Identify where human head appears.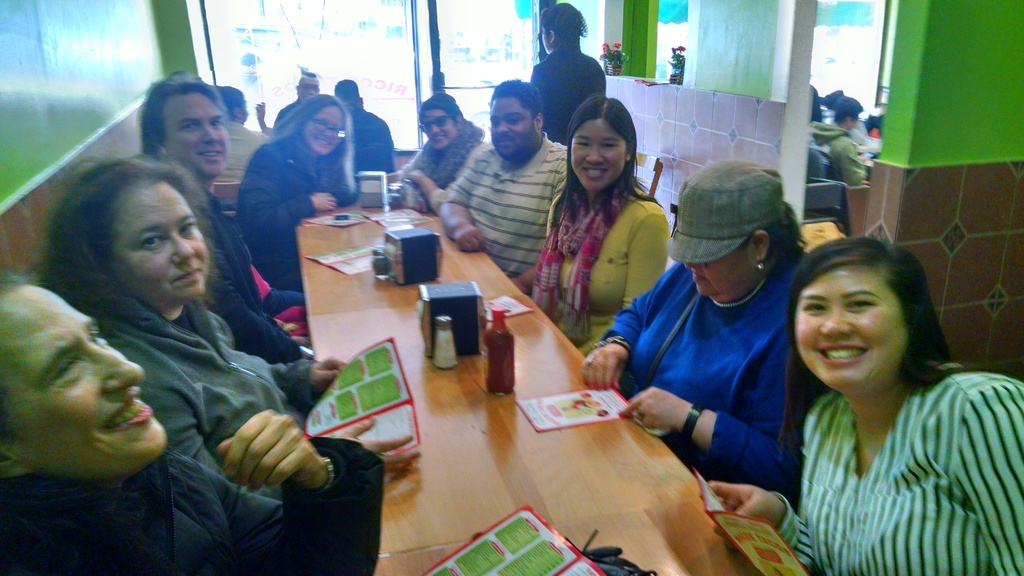
Appears at Rect(215, 84, 250, 125).
